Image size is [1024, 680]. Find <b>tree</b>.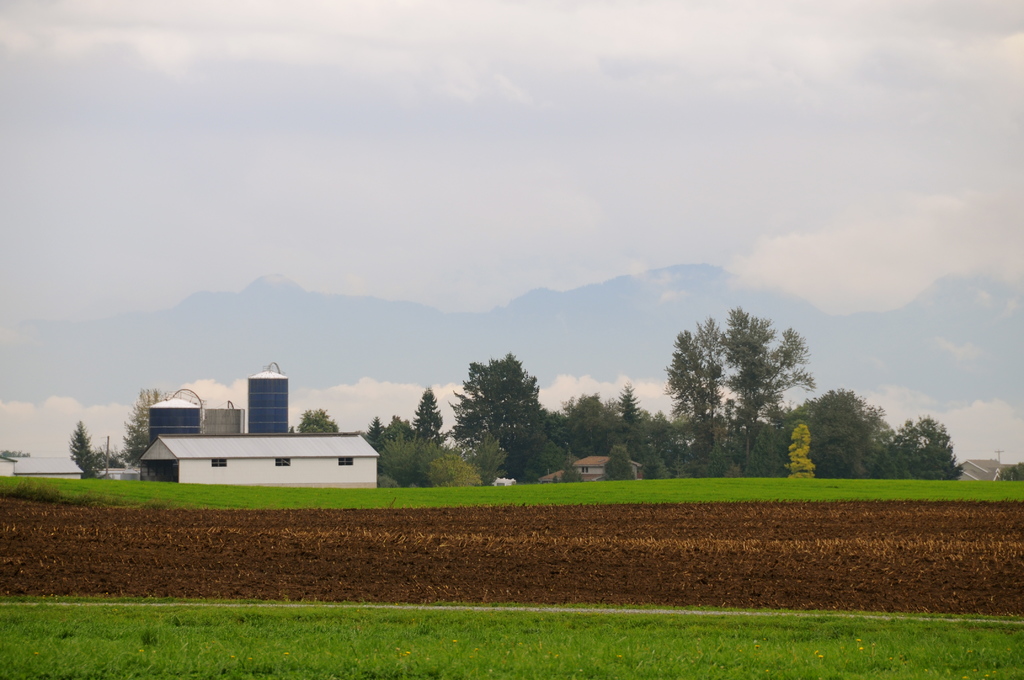
298/407/338/433.
